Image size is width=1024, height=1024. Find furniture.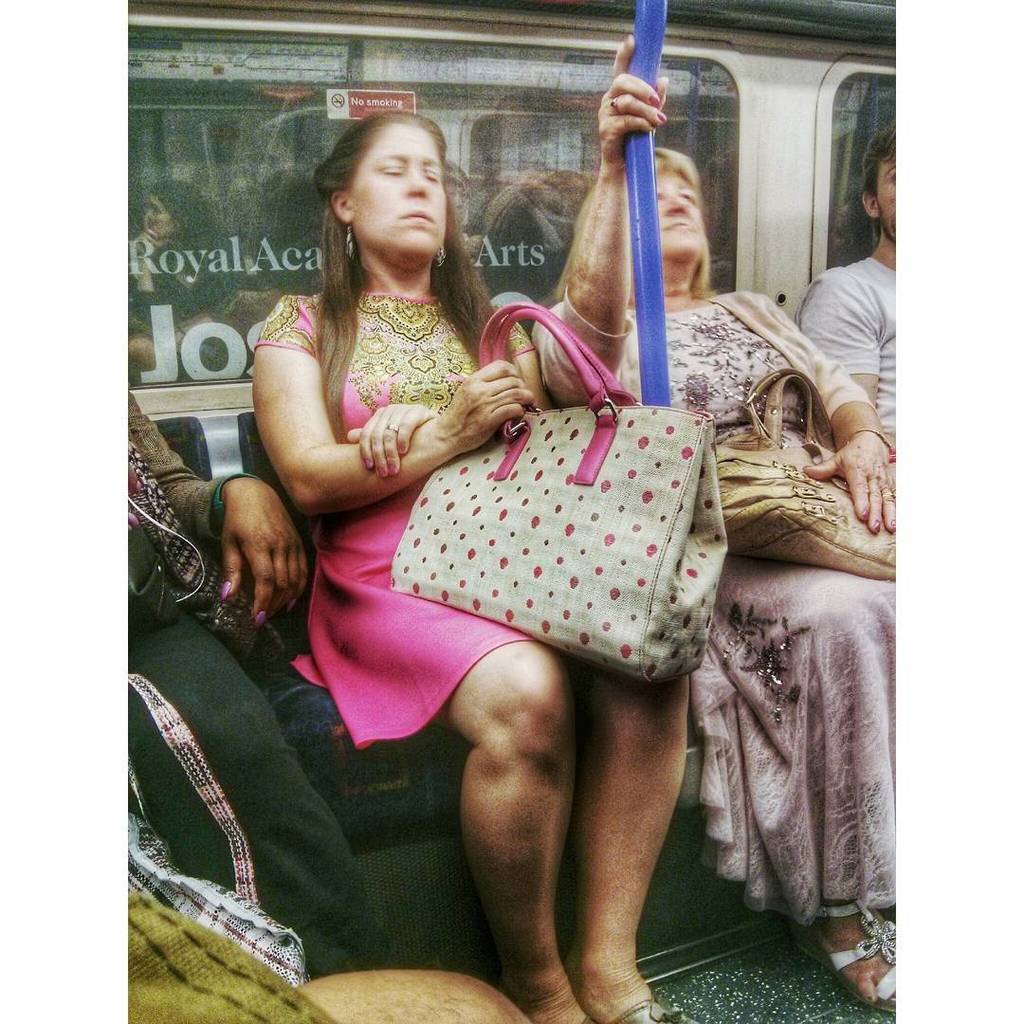
{"left": 240, "top": 422, "right": 770, "bottom": 950}.
